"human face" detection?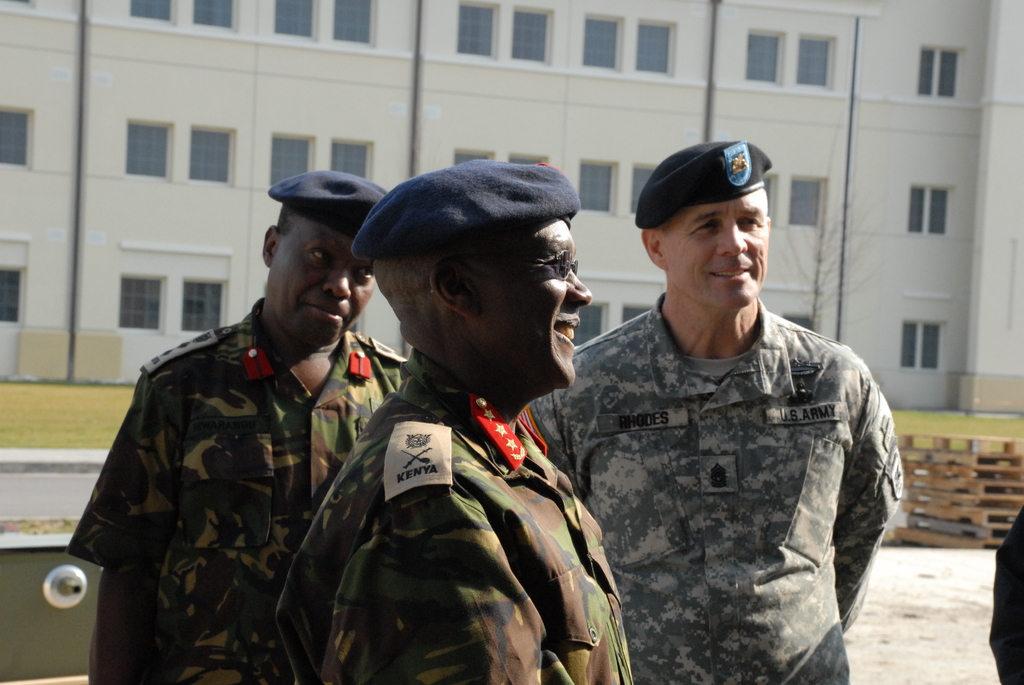
region(274, 222, 376, 345)
